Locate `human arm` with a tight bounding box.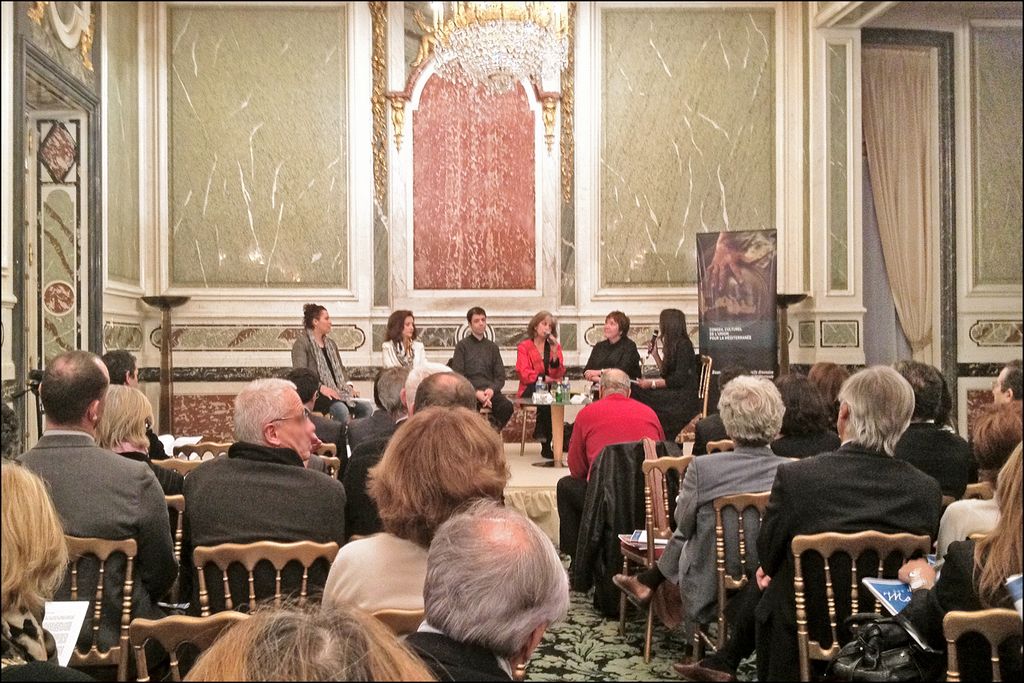
rect(563, 417, 590, 482).
